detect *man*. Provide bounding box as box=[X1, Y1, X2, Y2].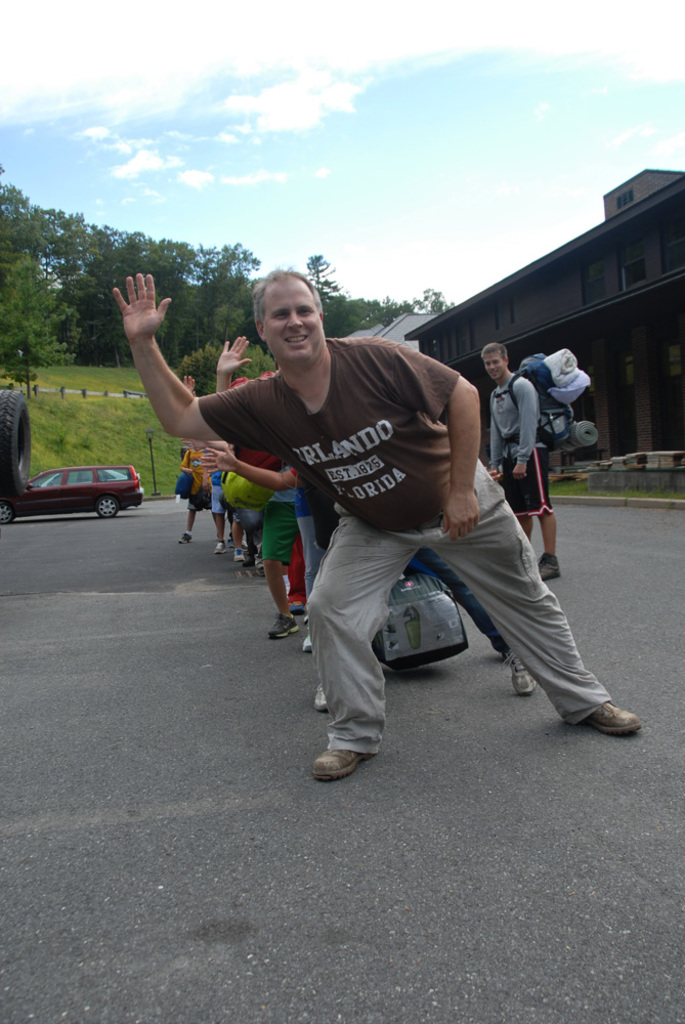
box=[97, 254, 649, 780].
